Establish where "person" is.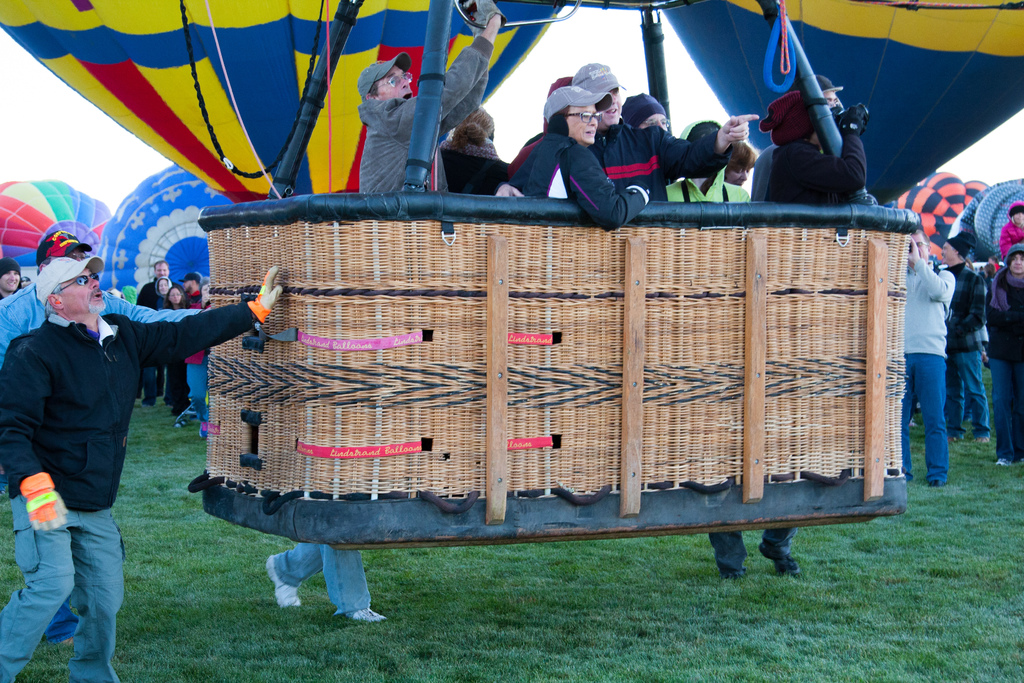
Established at x1=501, y1=59, x2=751, y2=199.
